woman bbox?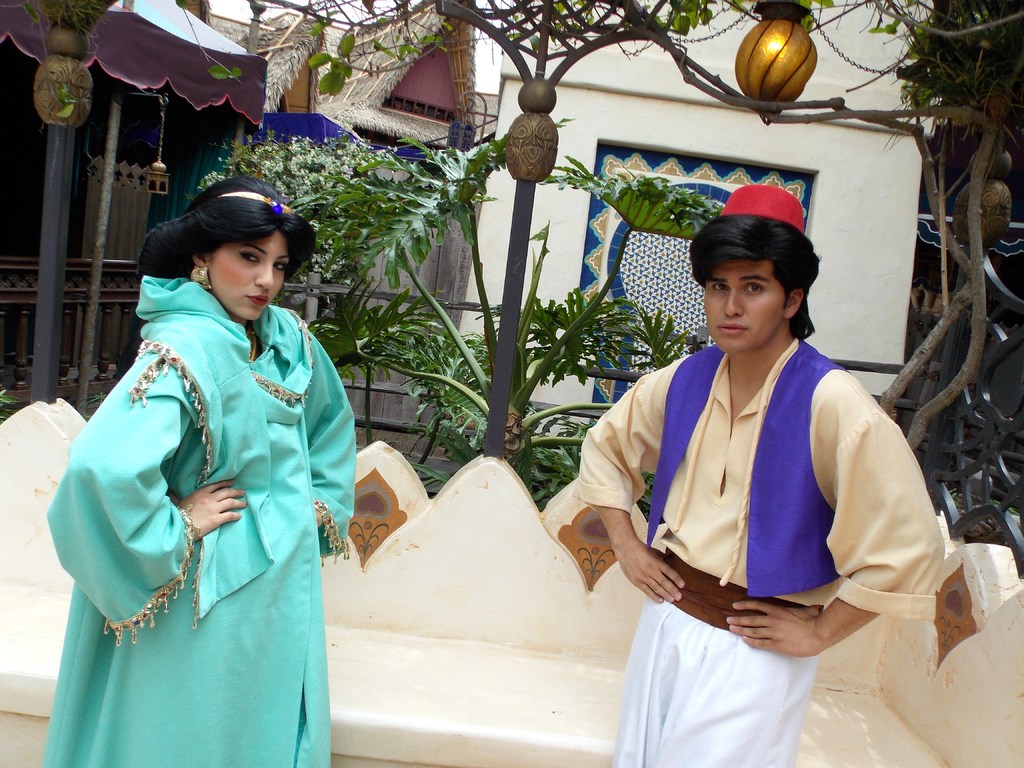
select_region(52, 145, 367, 767)
